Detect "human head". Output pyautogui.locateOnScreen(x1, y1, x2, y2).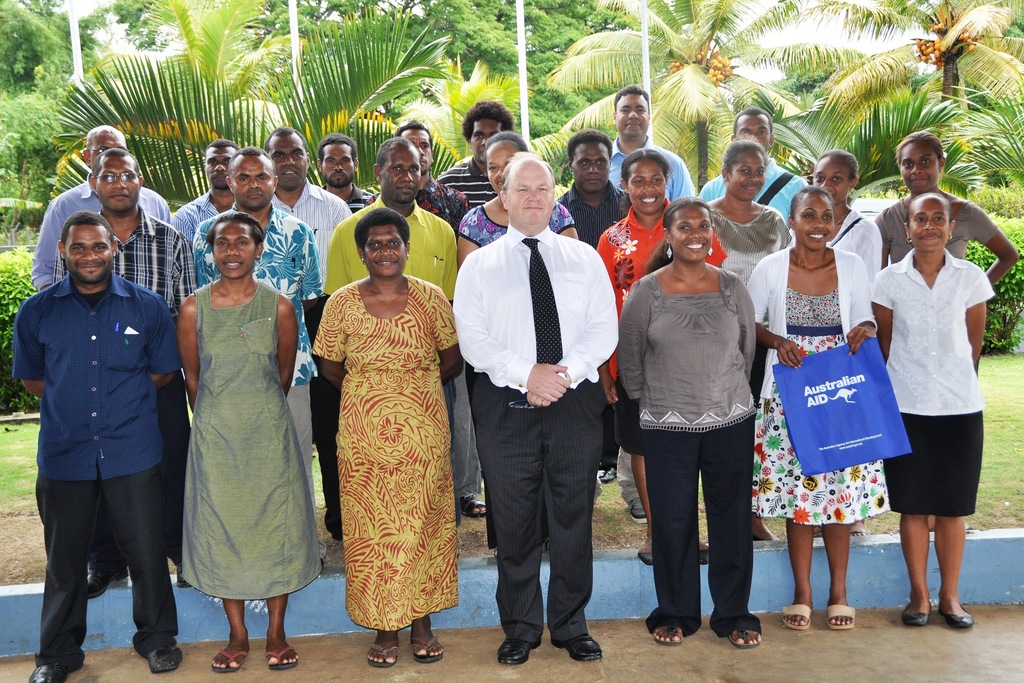
pyautogui.locateOnScreen(732, 106, 774, 156).
